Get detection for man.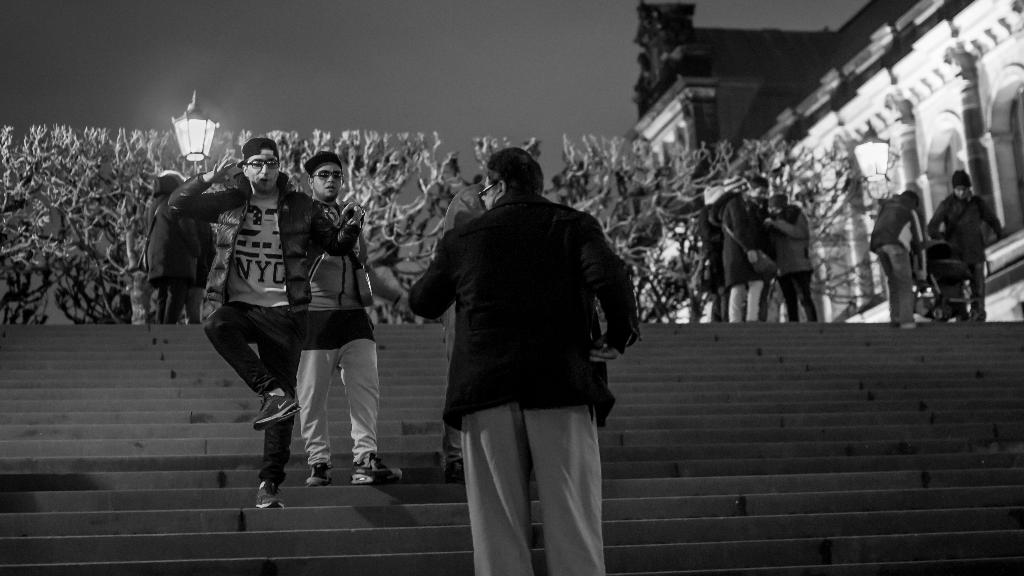
Detection: (919,170,1011,318).
